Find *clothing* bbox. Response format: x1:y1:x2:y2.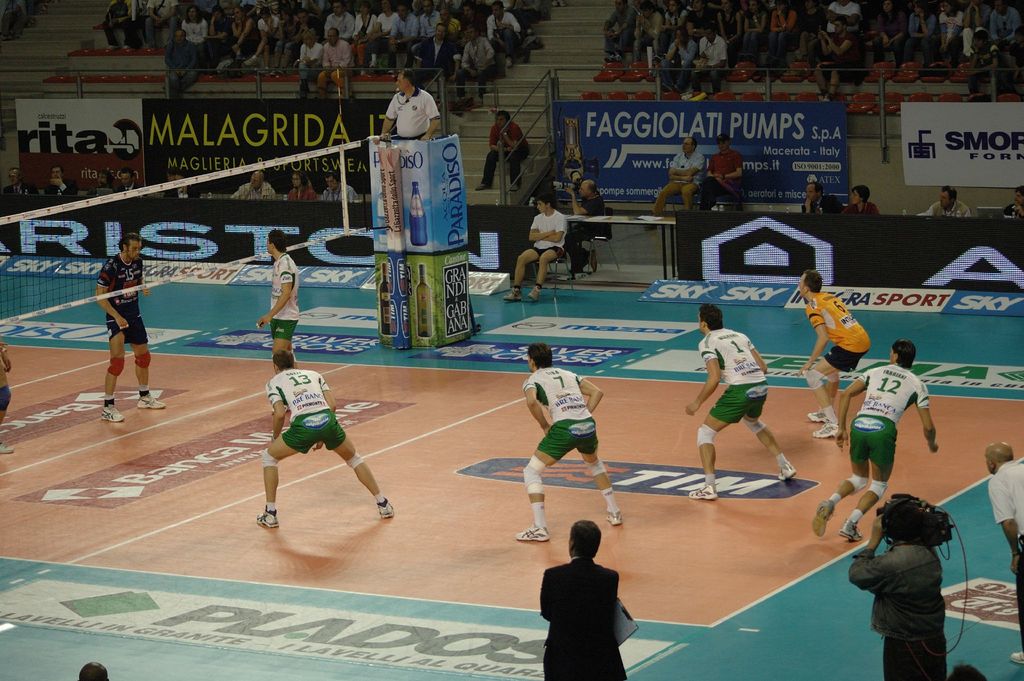
3:181:40:211.
